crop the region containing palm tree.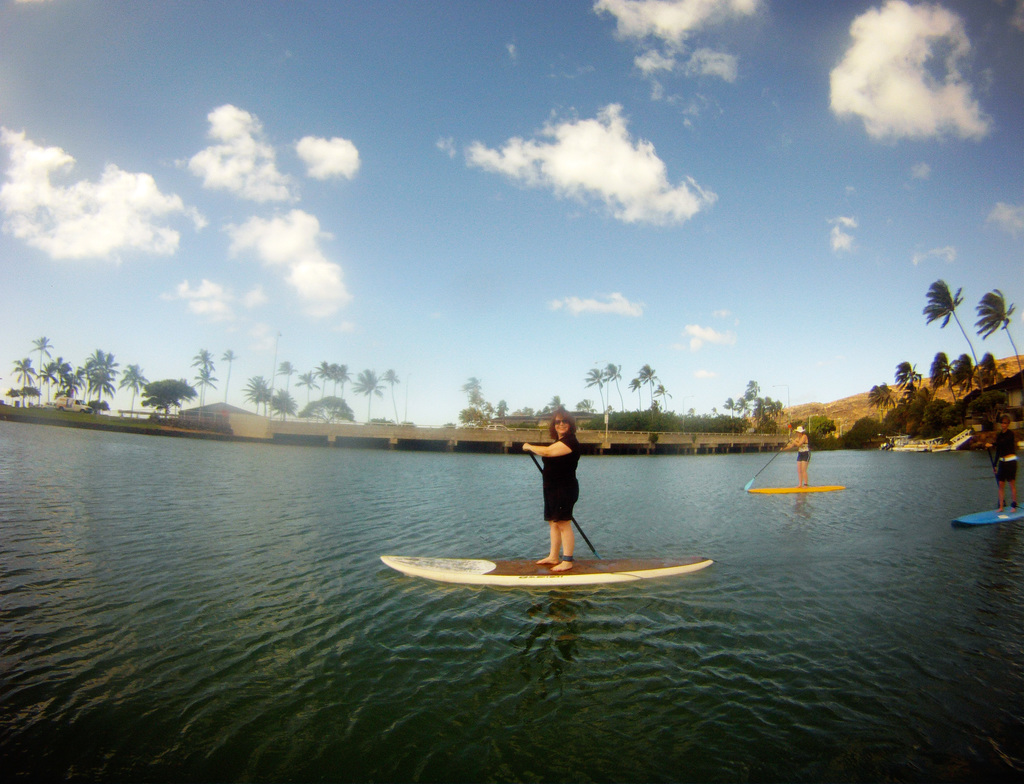
Crop region: box=[6, 347, 47, 412].
